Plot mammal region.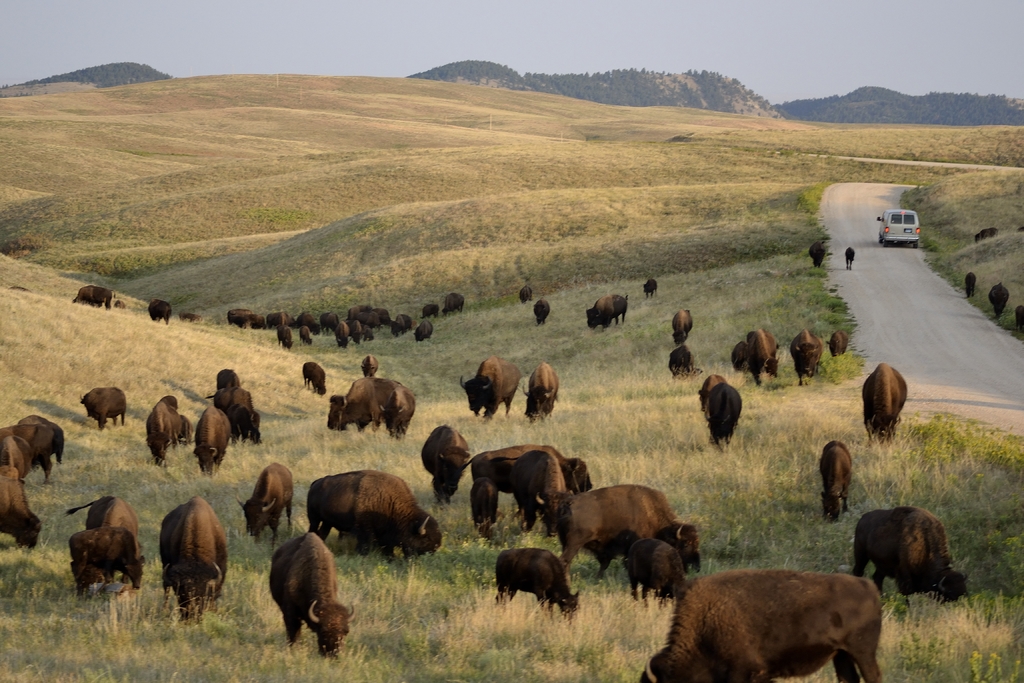
Plotted at <box>532,298,552,323</box>.
